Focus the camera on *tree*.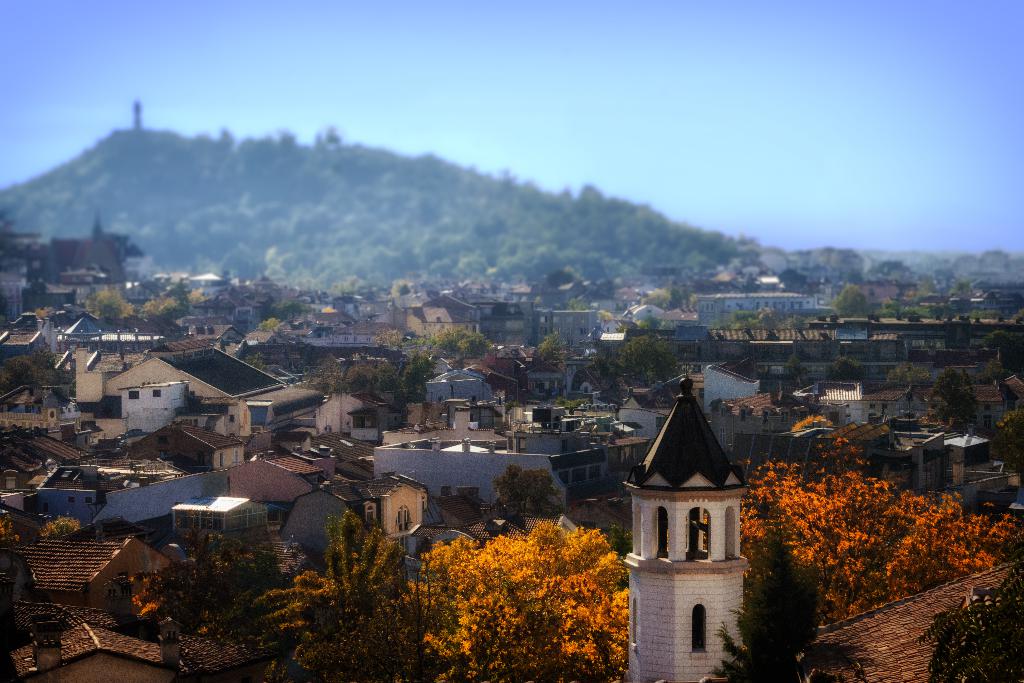
Focus region: [left=564, top=296, right=595, bottom=311].
